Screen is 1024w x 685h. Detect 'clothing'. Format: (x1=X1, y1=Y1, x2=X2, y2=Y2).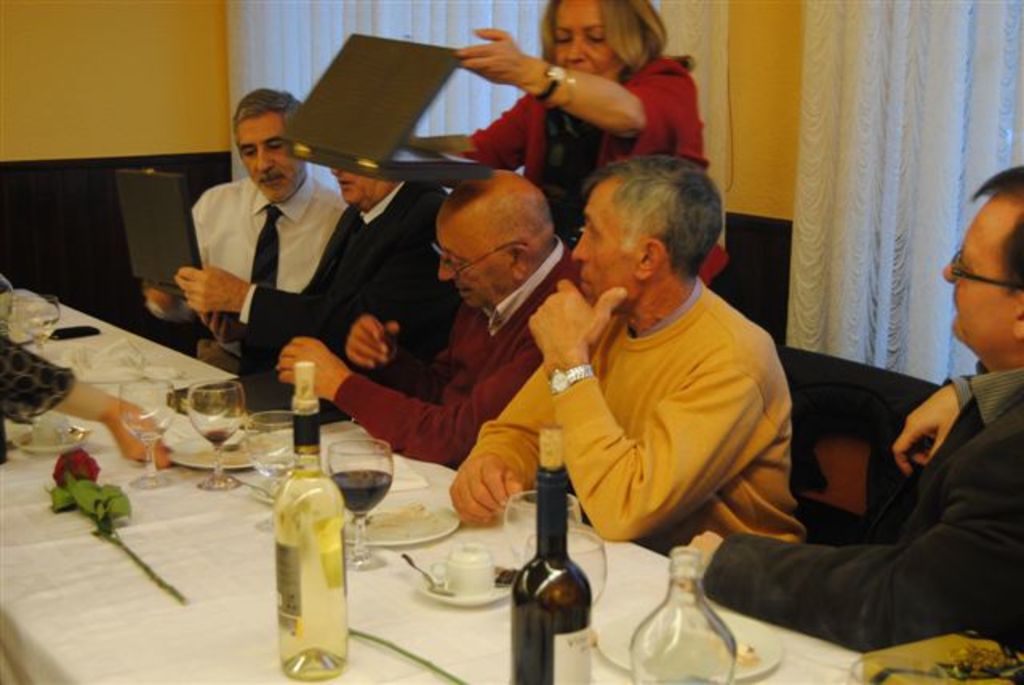
(x1=248, y1=181, x2=448, y2=410).
